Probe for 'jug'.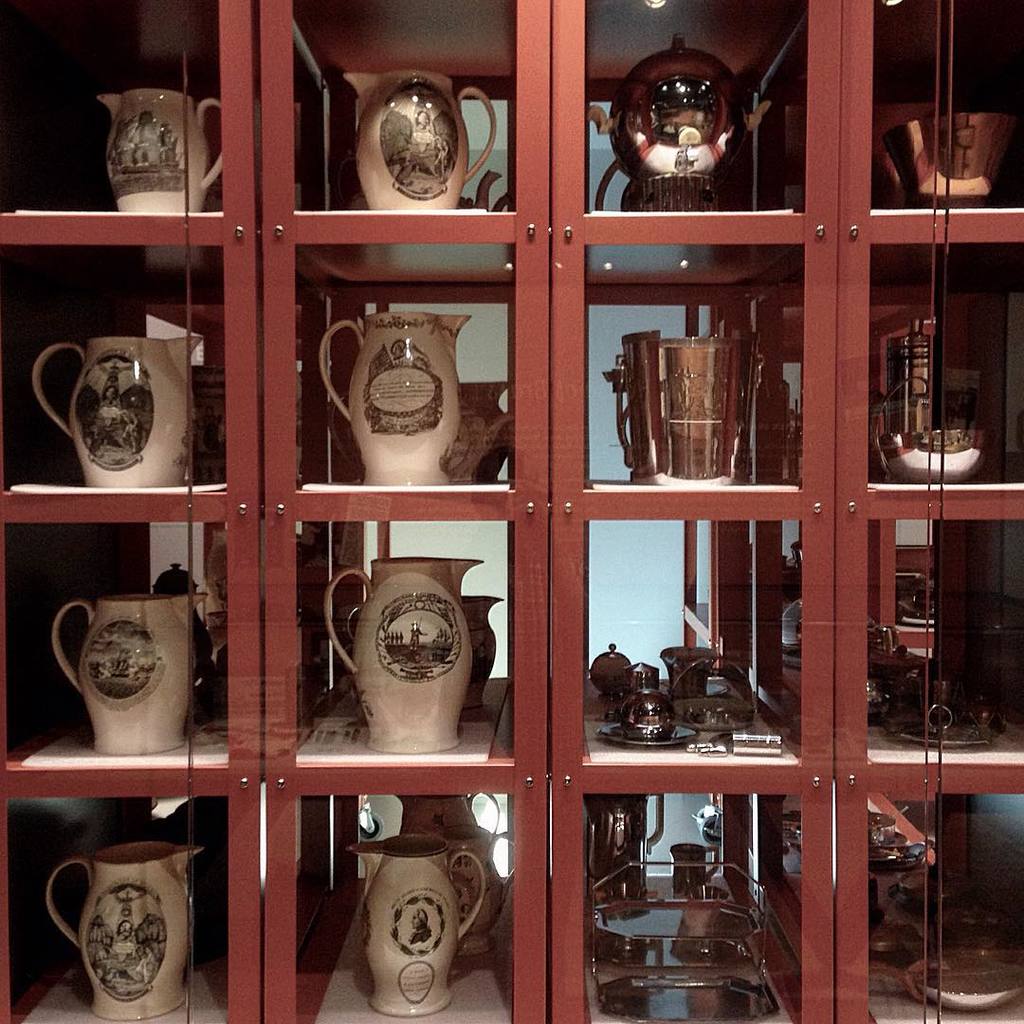
Probe result: [318, 302, 471, 487].
